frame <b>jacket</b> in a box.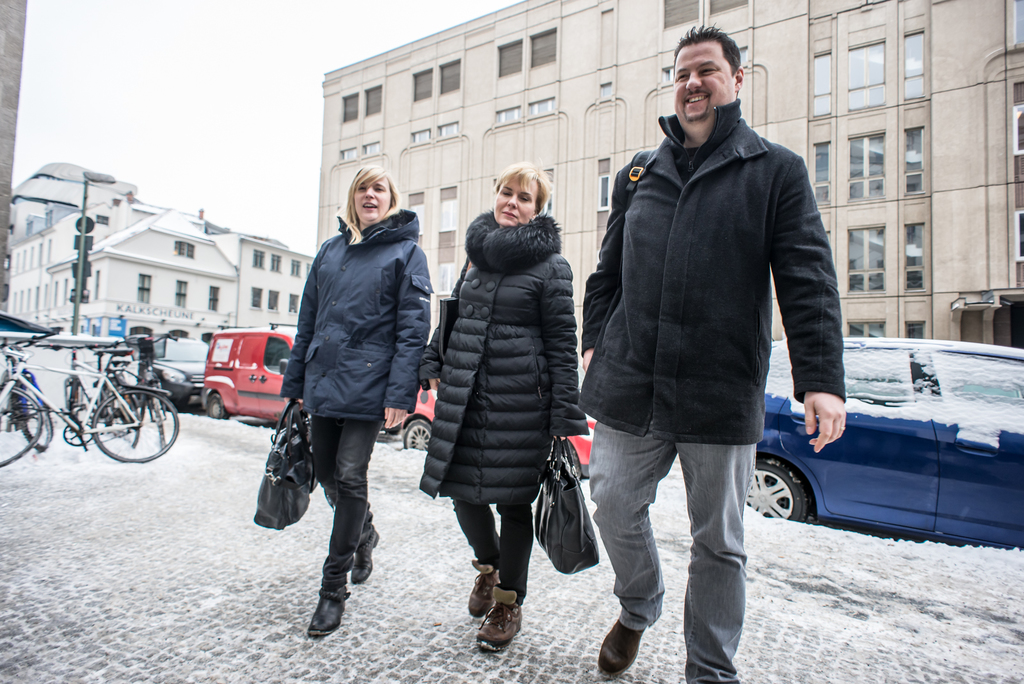
(573, 110, 847, 448).
